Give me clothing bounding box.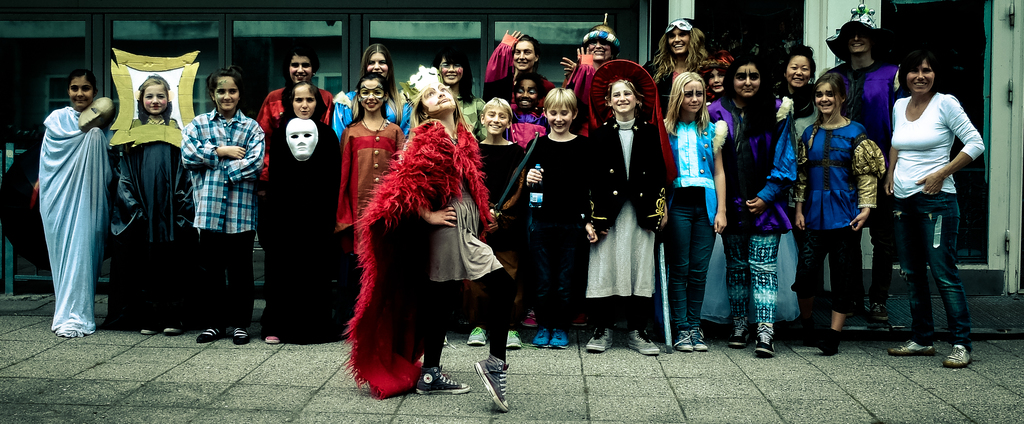
x1=663, y1=120, x2=730, y2=327.
